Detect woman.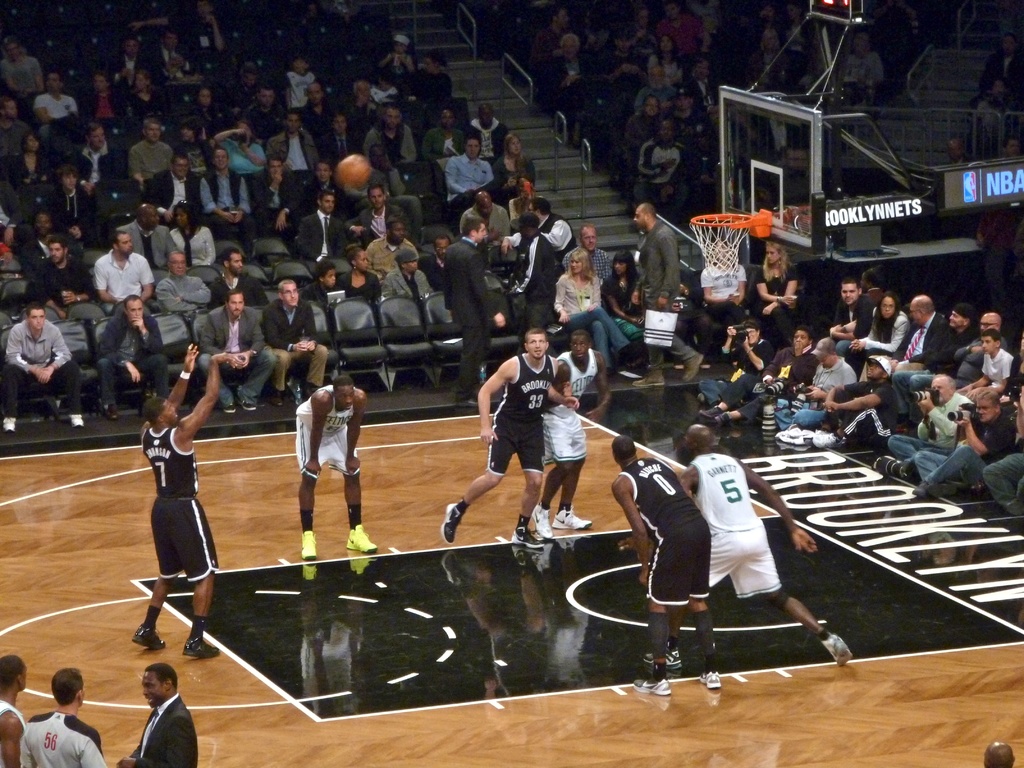
Detected at box=[212, 119, 267, 175].
